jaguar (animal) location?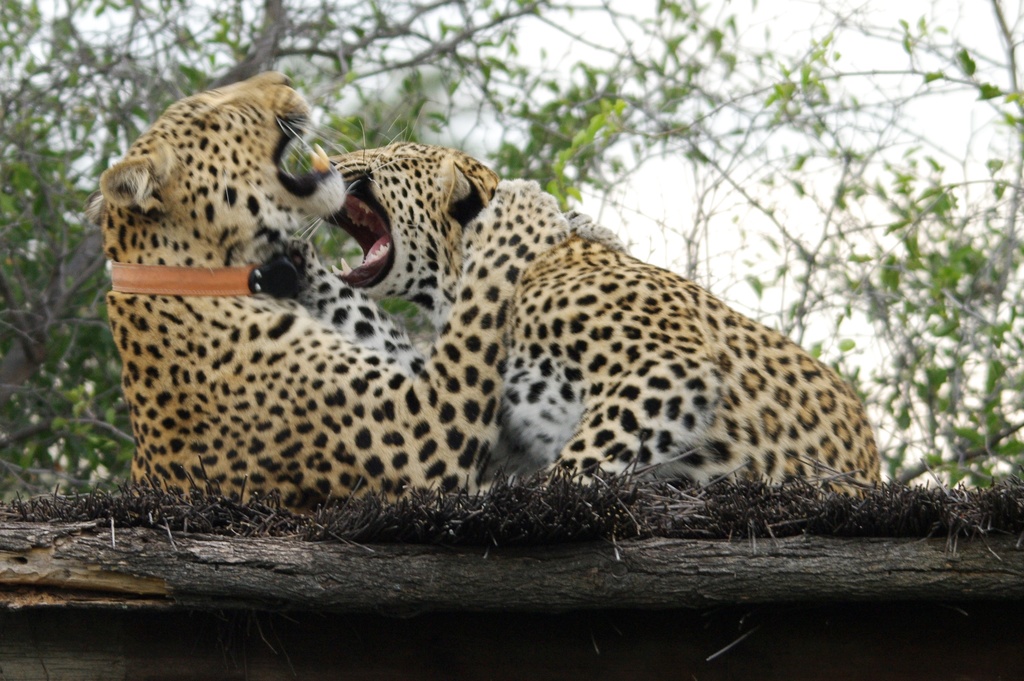
{"left": 85, "top": 68, "right": 627, "bottom": 503}
